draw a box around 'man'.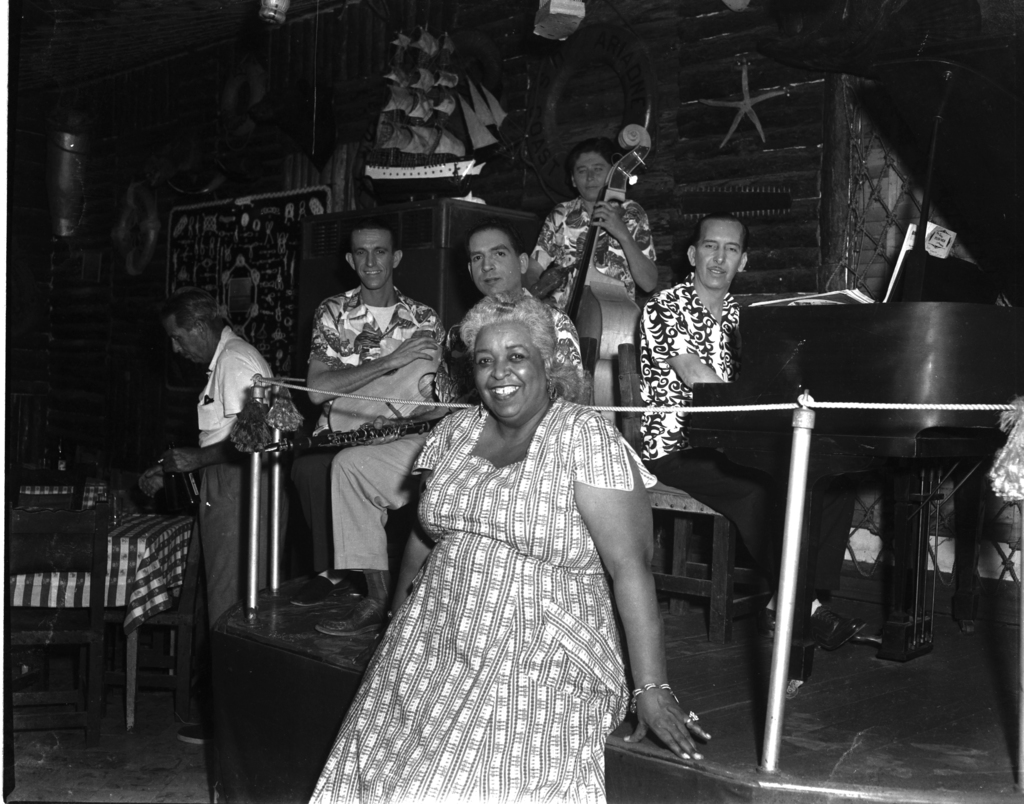
290/221/446/608.
